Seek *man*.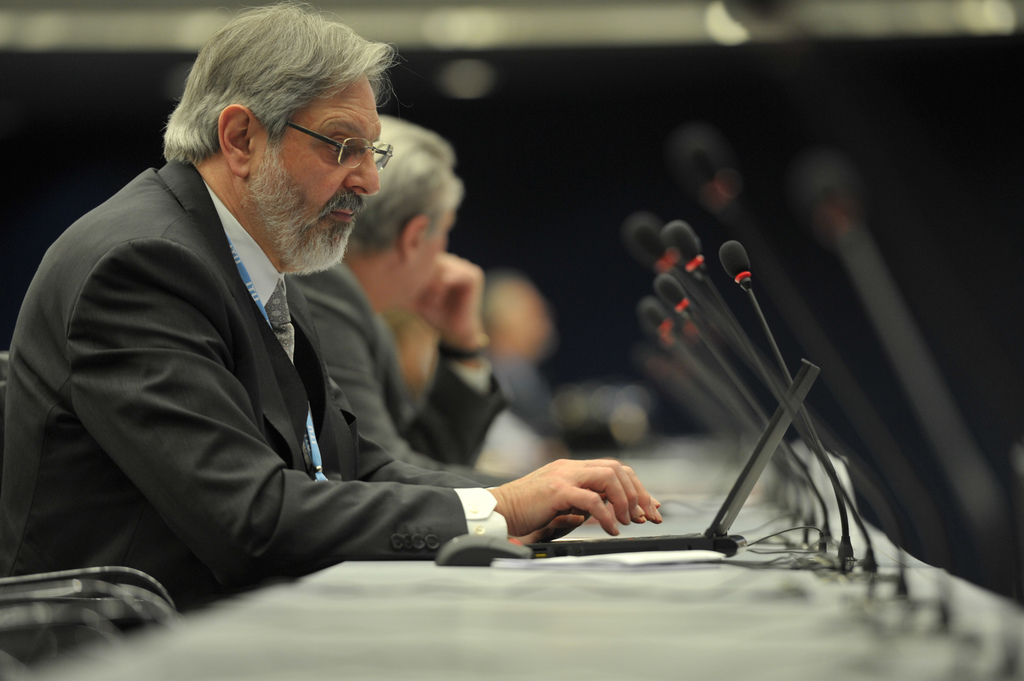
left=36, top=33, right=602, bottom=658.
